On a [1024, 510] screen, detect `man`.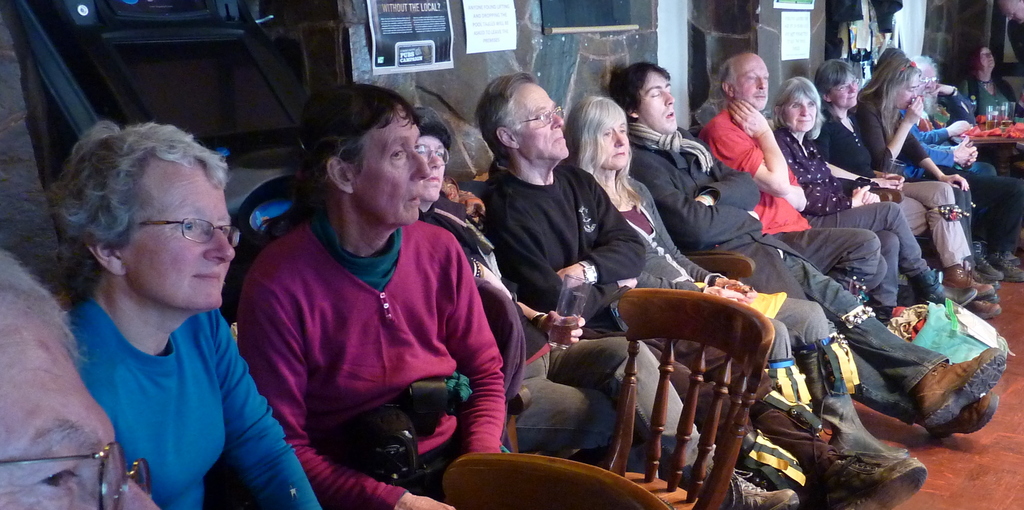
690:49:913:345.
